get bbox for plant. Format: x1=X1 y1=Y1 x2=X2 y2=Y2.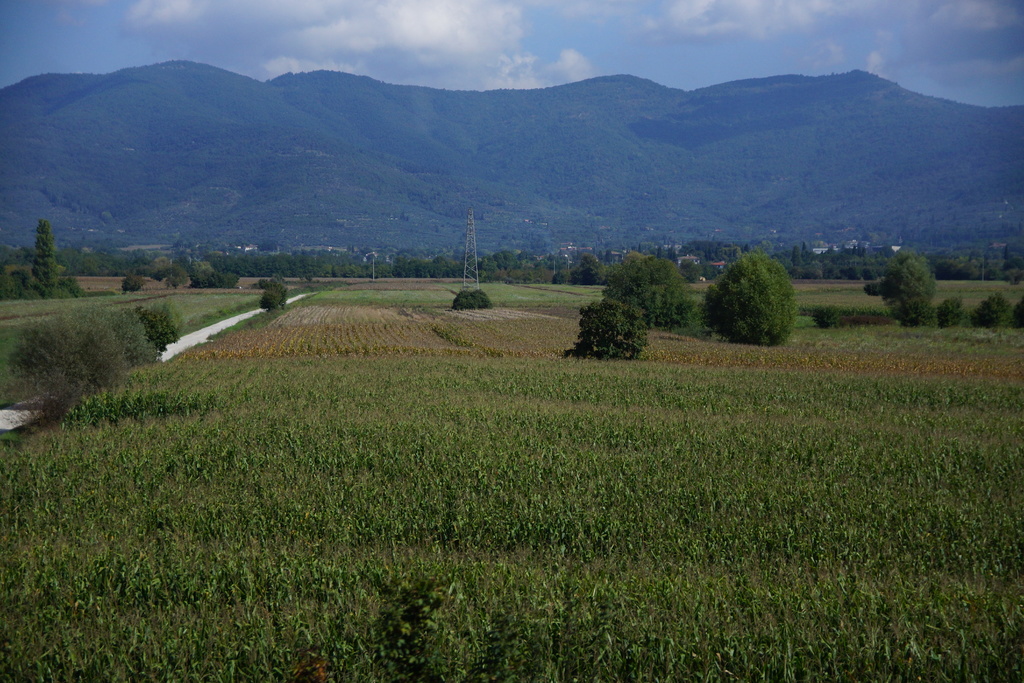
x1=34 y1=300 x2=129 y2=399.
